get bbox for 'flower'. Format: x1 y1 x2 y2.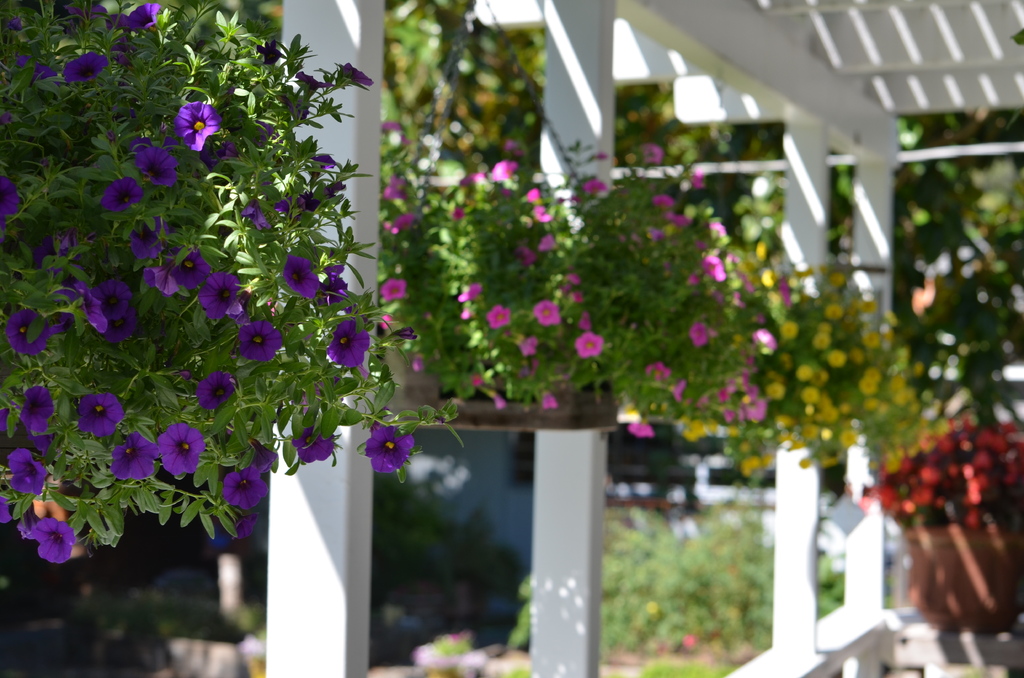
473 373 484 387.
